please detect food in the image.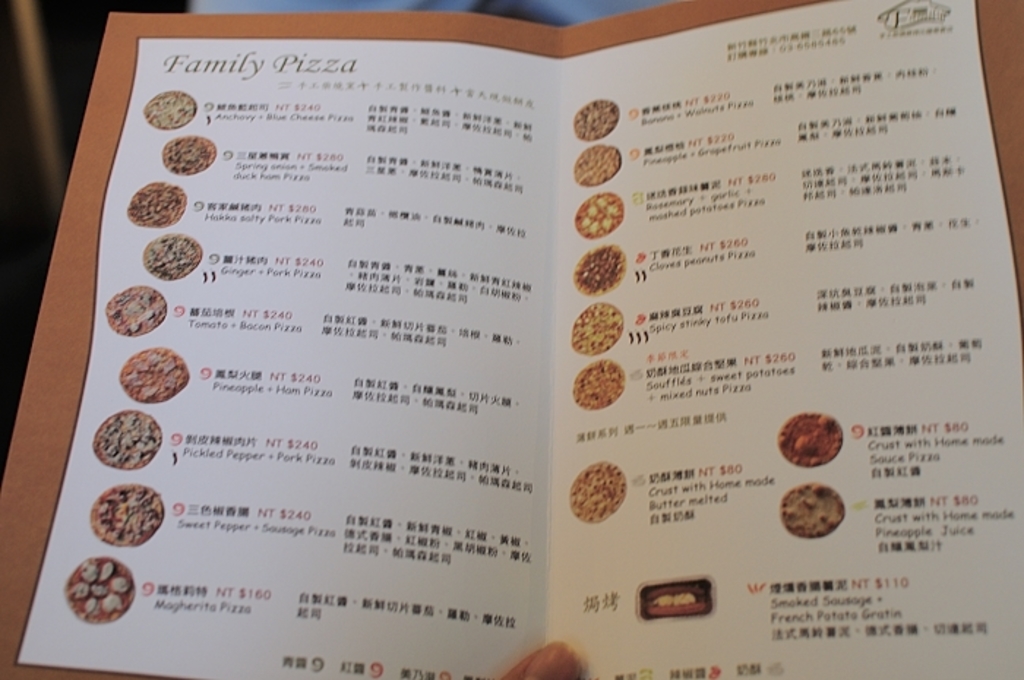
Rect(66, 554, 133, 620).
